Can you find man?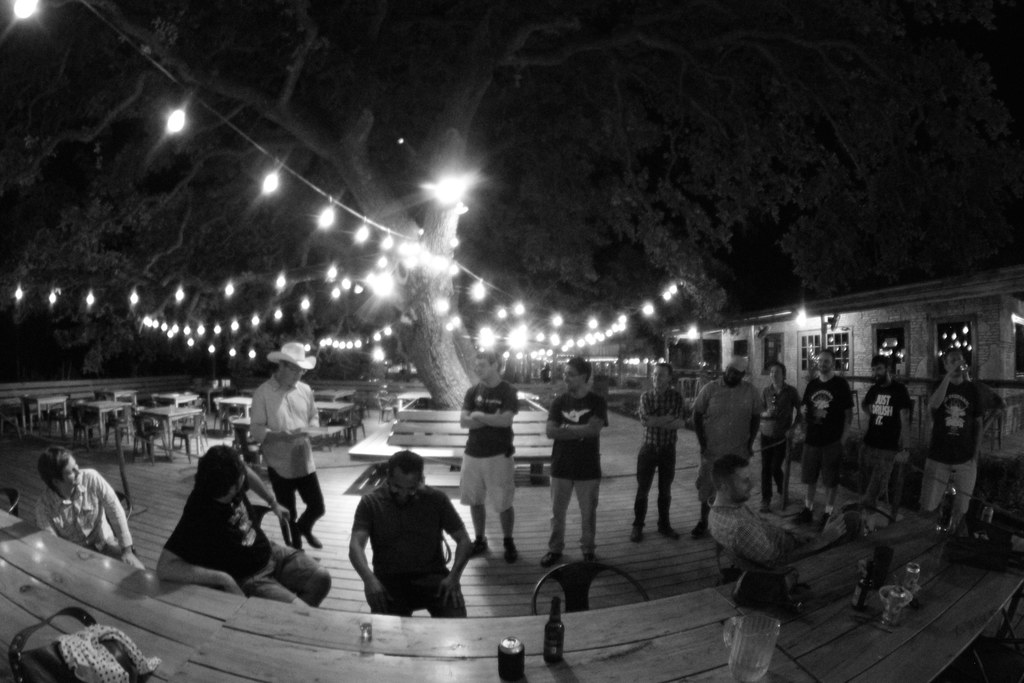
Yes, bounding box: pyautogui.locateOnScreen(701, 450, 798, 563).
